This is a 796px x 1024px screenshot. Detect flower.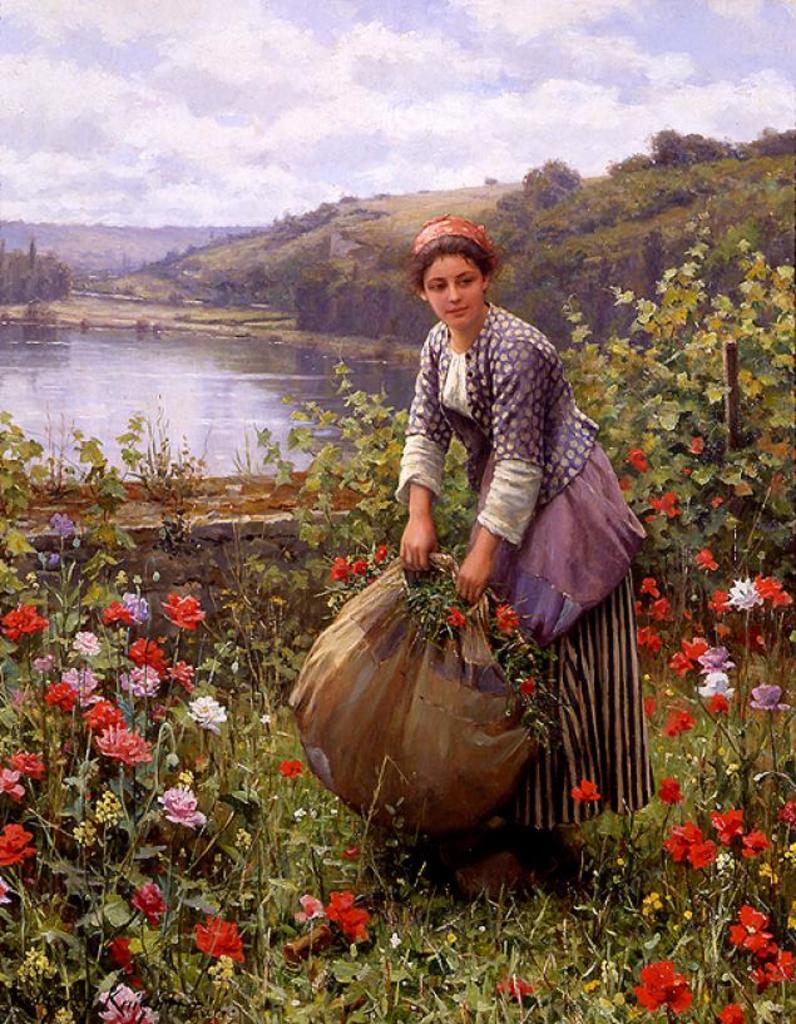
[0, 876, 8, 905].
